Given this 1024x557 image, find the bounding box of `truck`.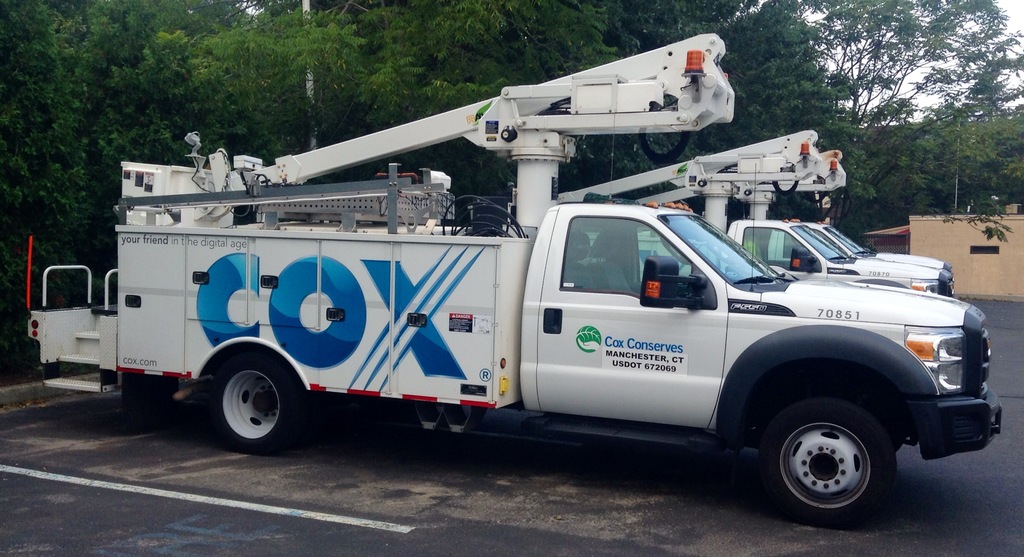
region(31, 25, 1004, 531).
